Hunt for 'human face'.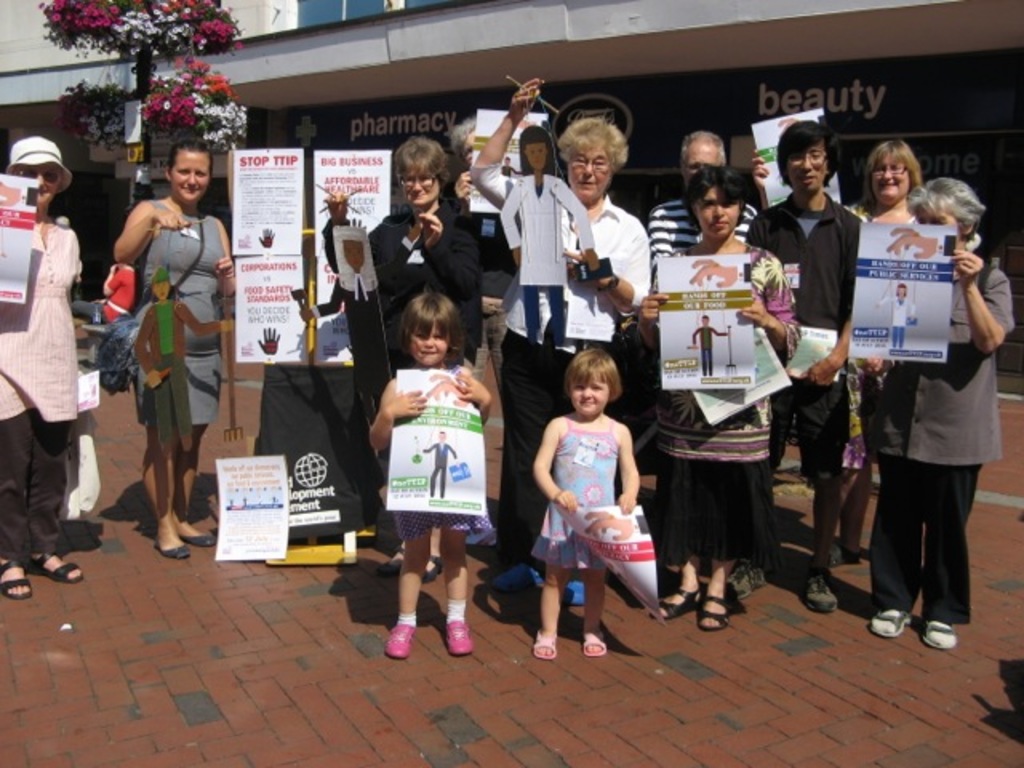
Hunted down at 398,168,440,205.
